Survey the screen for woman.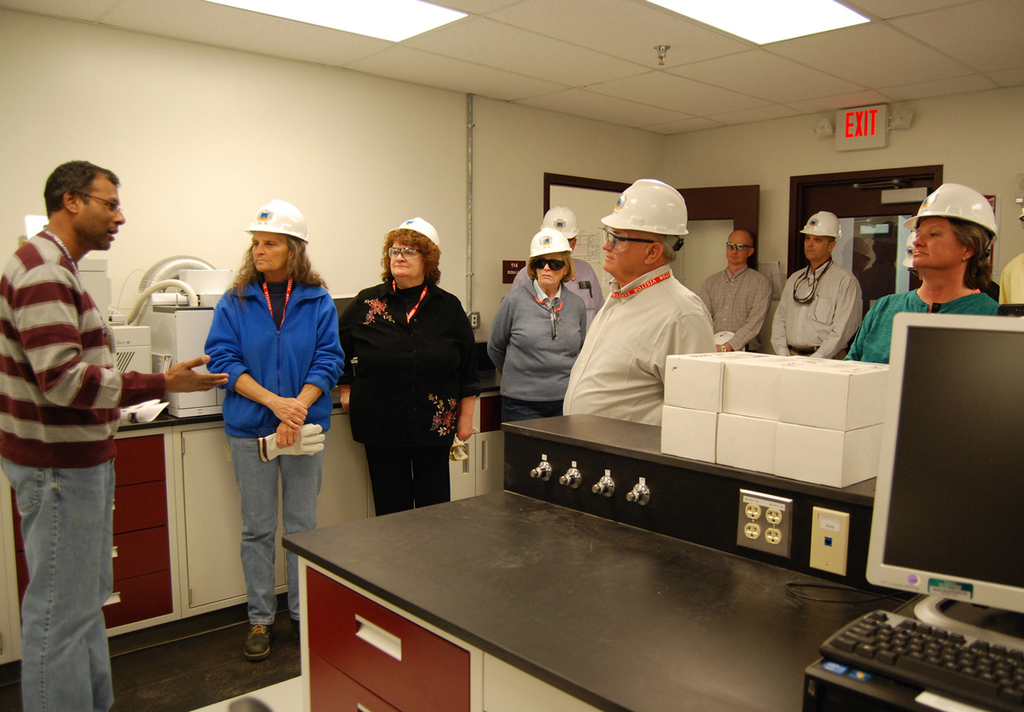
Survey found: pyautogui.locateOnScreen(338, 225, 467, 536).
